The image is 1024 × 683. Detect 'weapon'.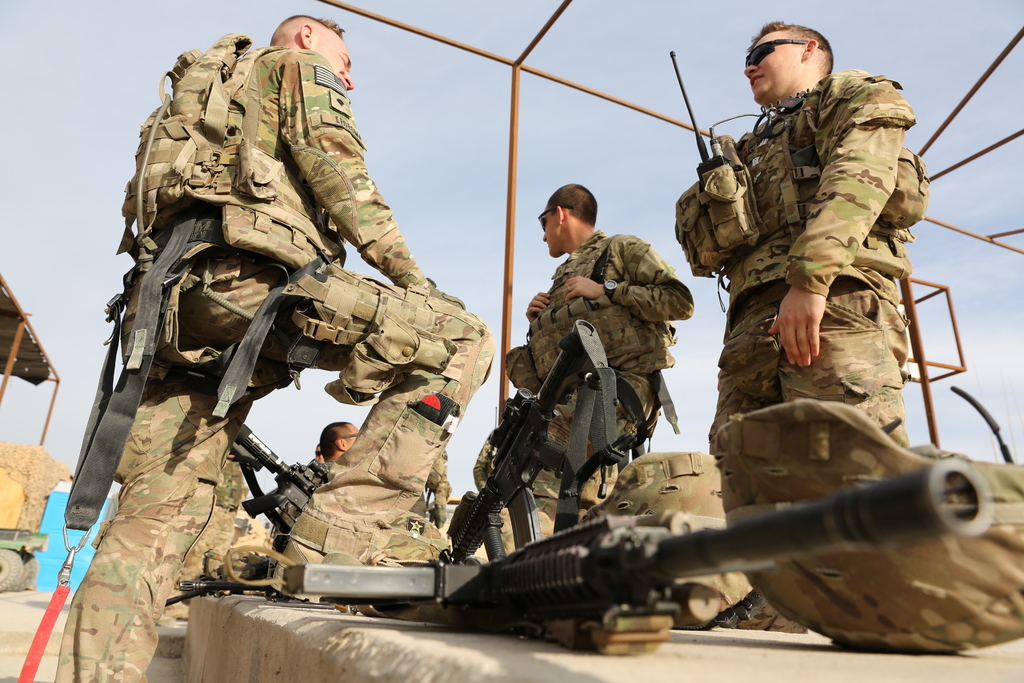
Detection: Rect(211, 408, 336, 561).
